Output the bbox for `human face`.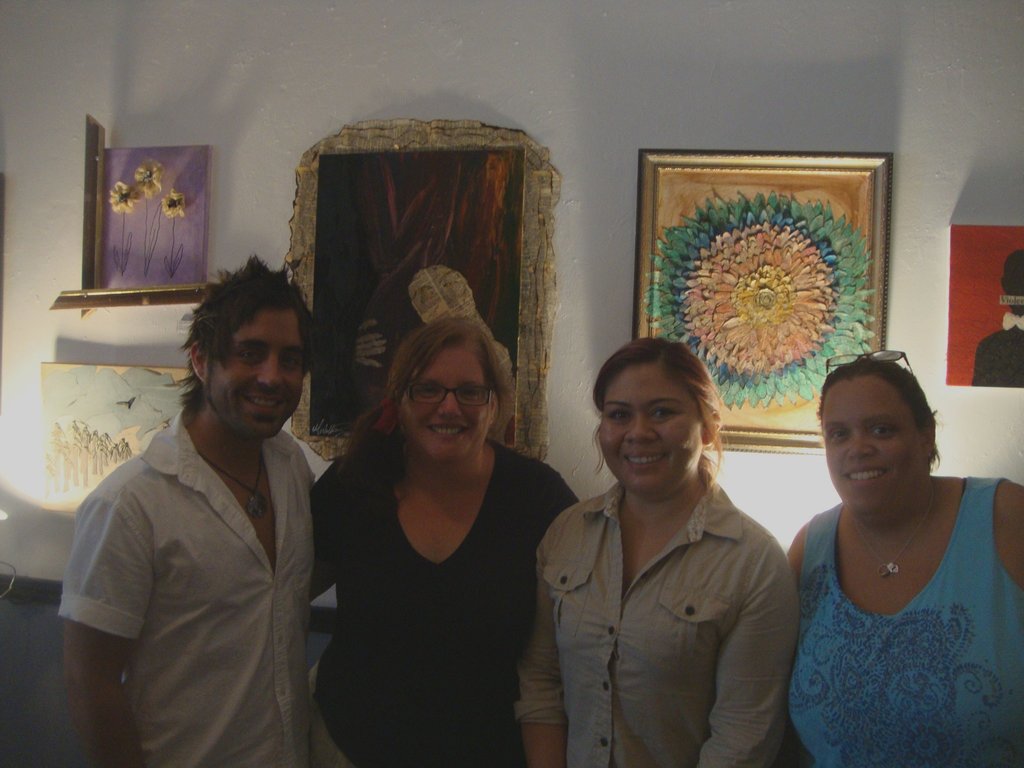
{"left": 401, "top": 353, "right": 488, "bottom": 466}.
